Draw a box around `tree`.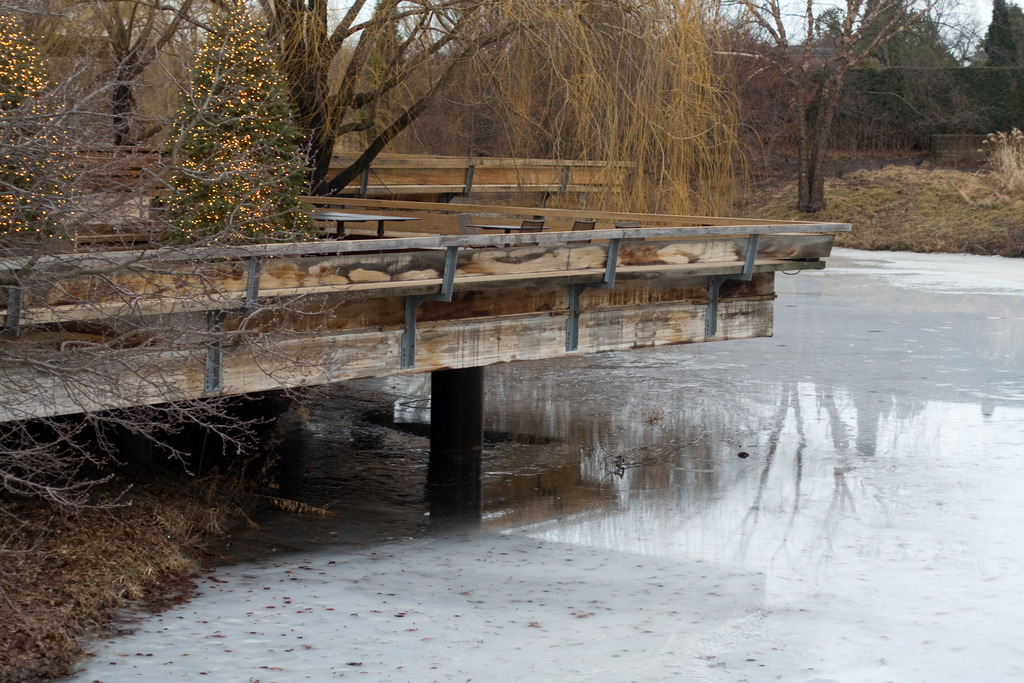
select_region(816, 6, 850, 37).
